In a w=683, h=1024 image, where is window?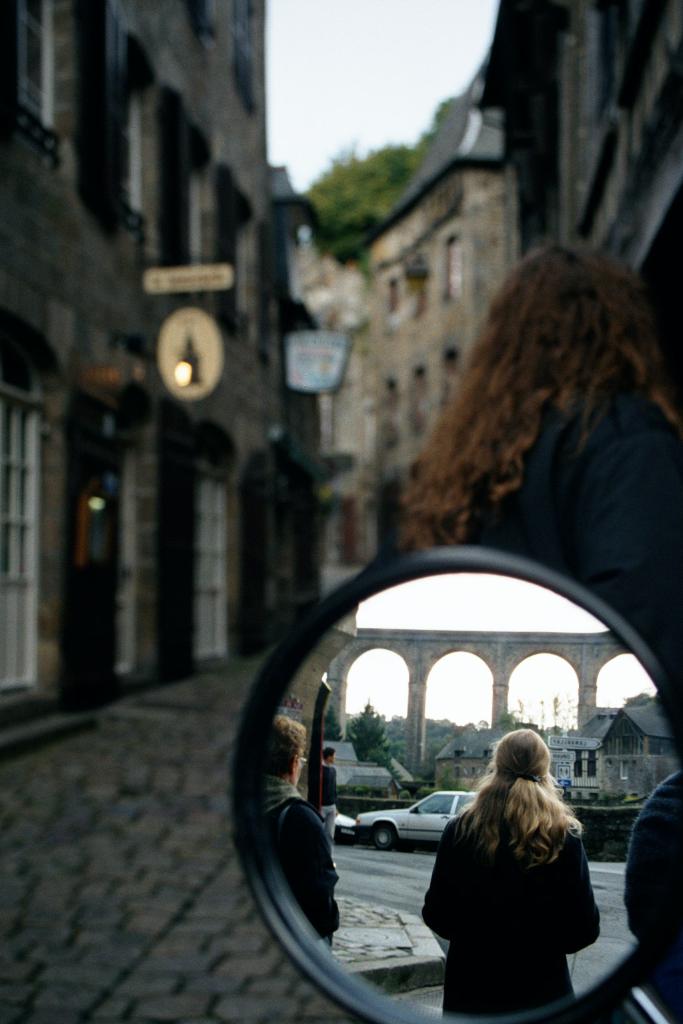
{"left": 233, "top": 0, "right": 257, "bottom": 84}.
